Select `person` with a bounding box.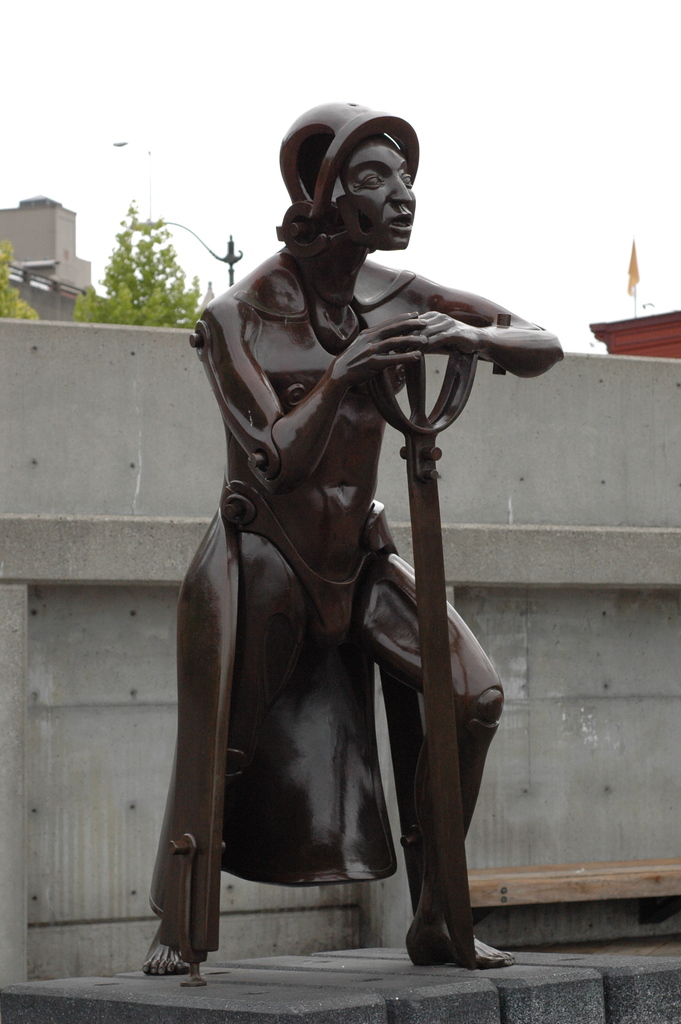
186, 164, 521, 956.
